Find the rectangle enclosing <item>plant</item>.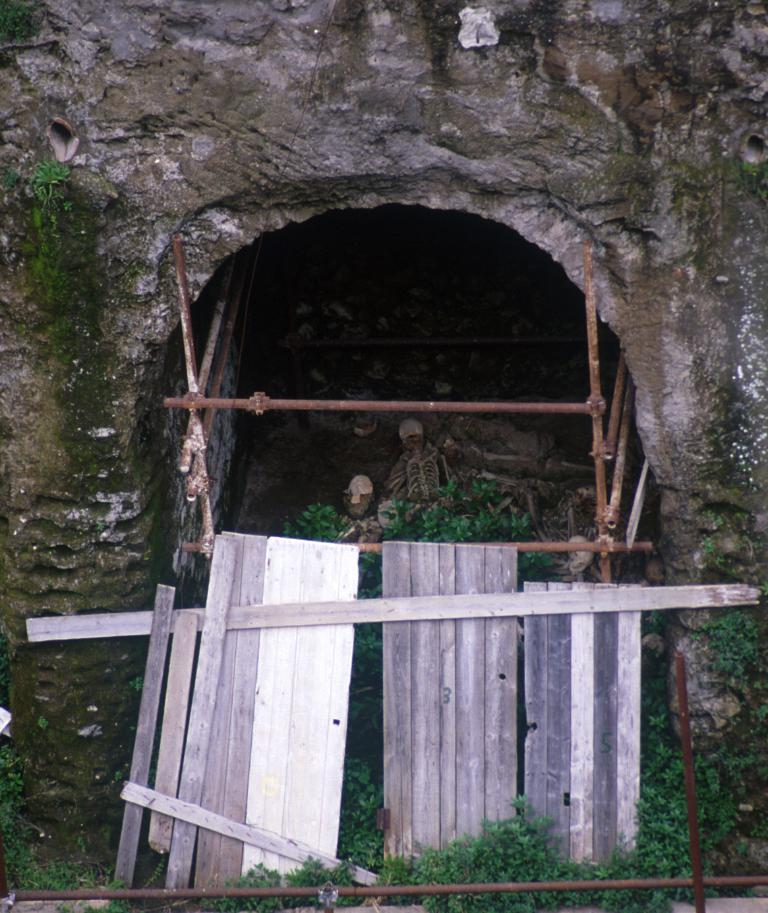
<box>589,677,767,912</box>.
